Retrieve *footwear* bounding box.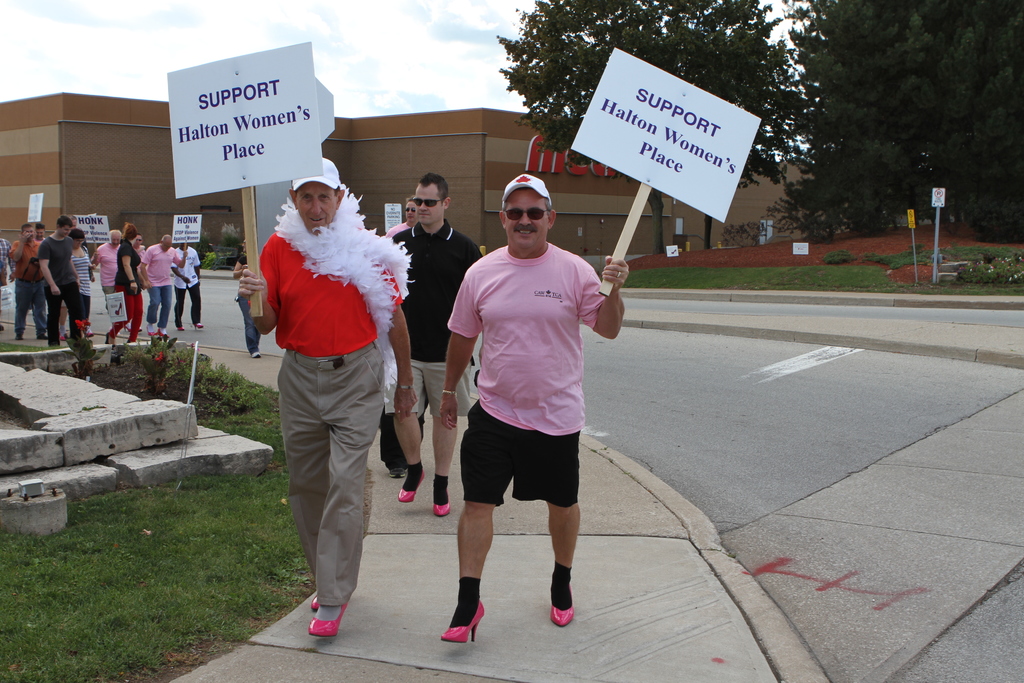
Bounding box: {"x1": 37, "y1": 334, "x2": 47, "y2": 340}.
